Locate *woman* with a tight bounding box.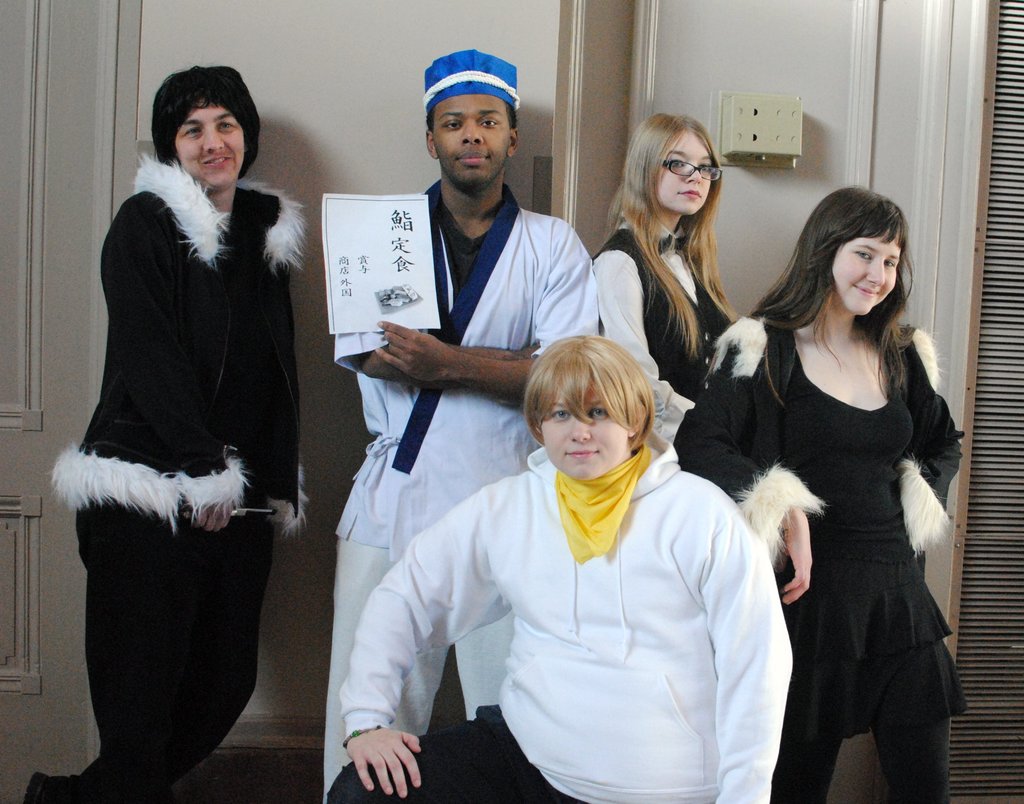
[724, 163, 952, 803].
